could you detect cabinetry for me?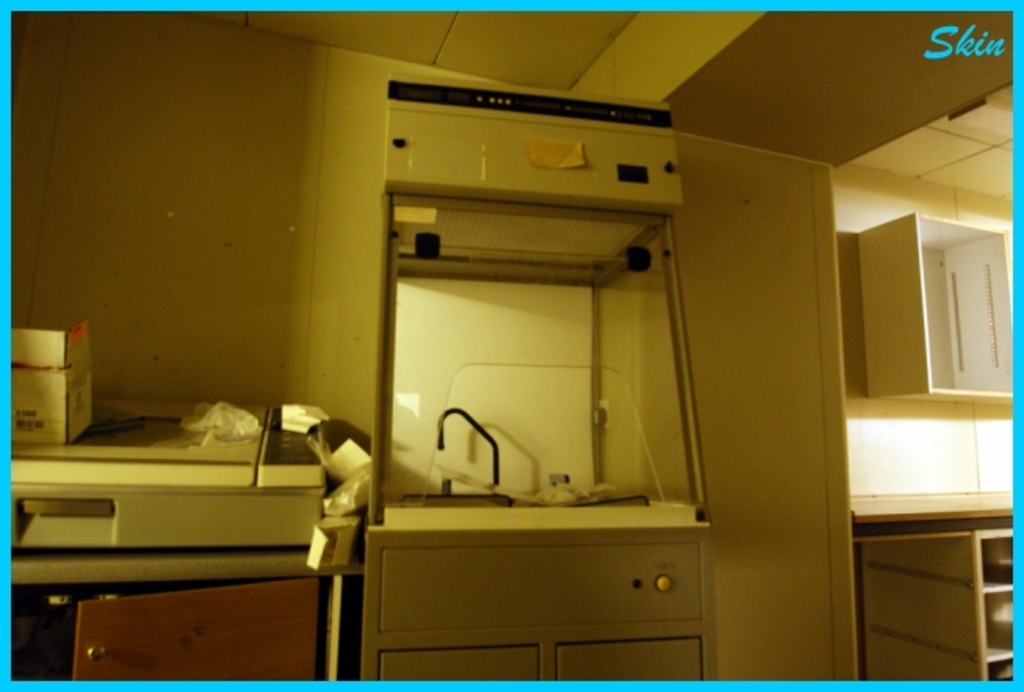
Detection result: (left=860, top=520, right=1013, bottom=683).
